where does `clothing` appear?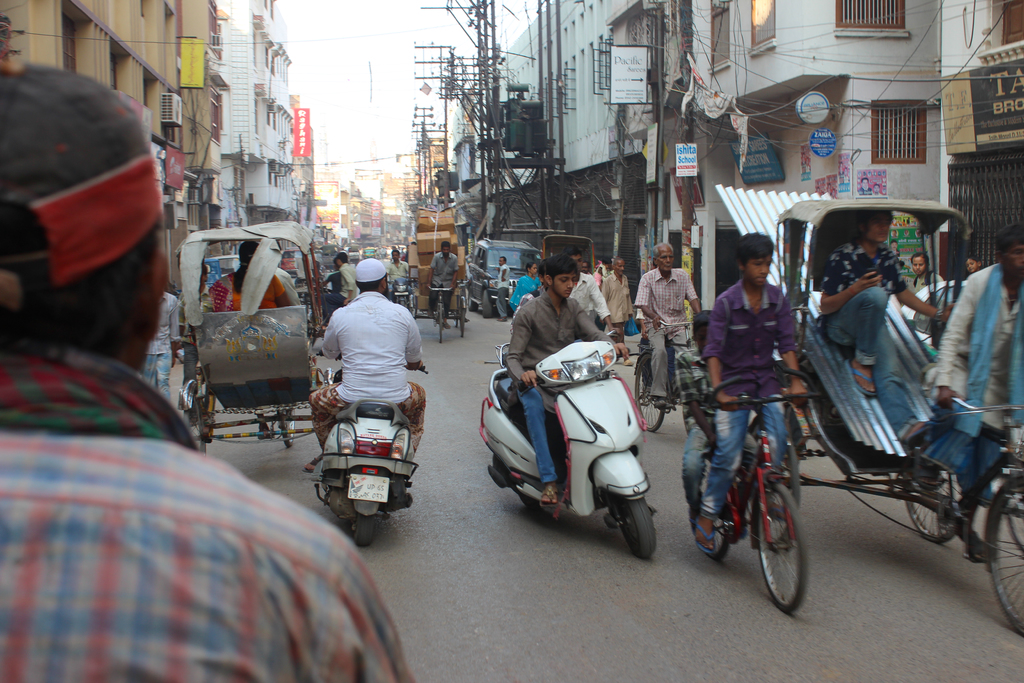
Appears at select_region(703, 278, 797, 520).
